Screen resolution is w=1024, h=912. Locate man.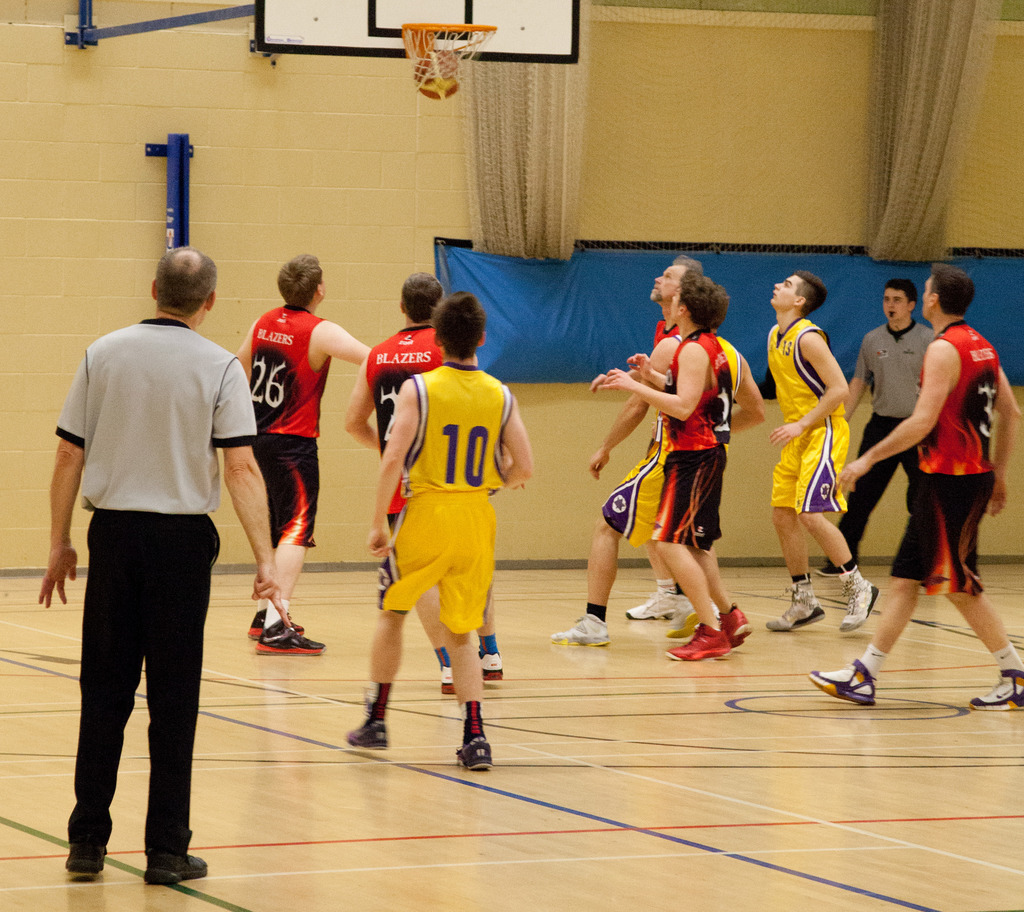
locate(587, 269, 760, 668).
